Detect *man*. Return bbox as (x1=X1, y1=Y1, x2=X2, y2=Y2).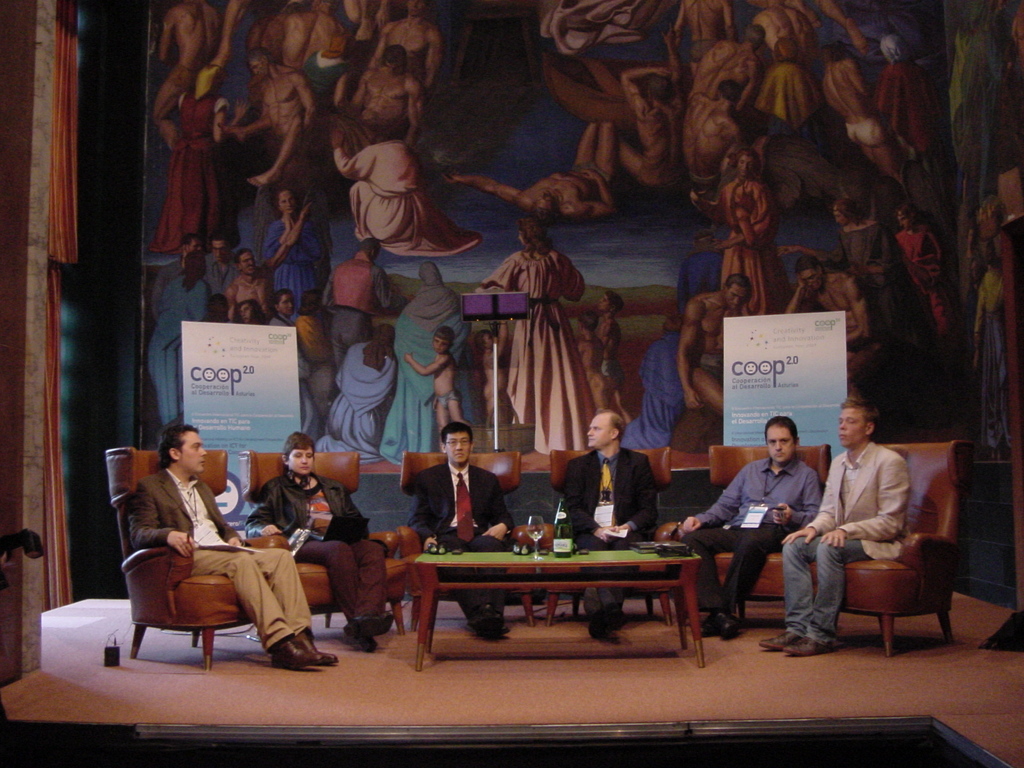
(x1=150, y1=0, x2=221, y2=146).
